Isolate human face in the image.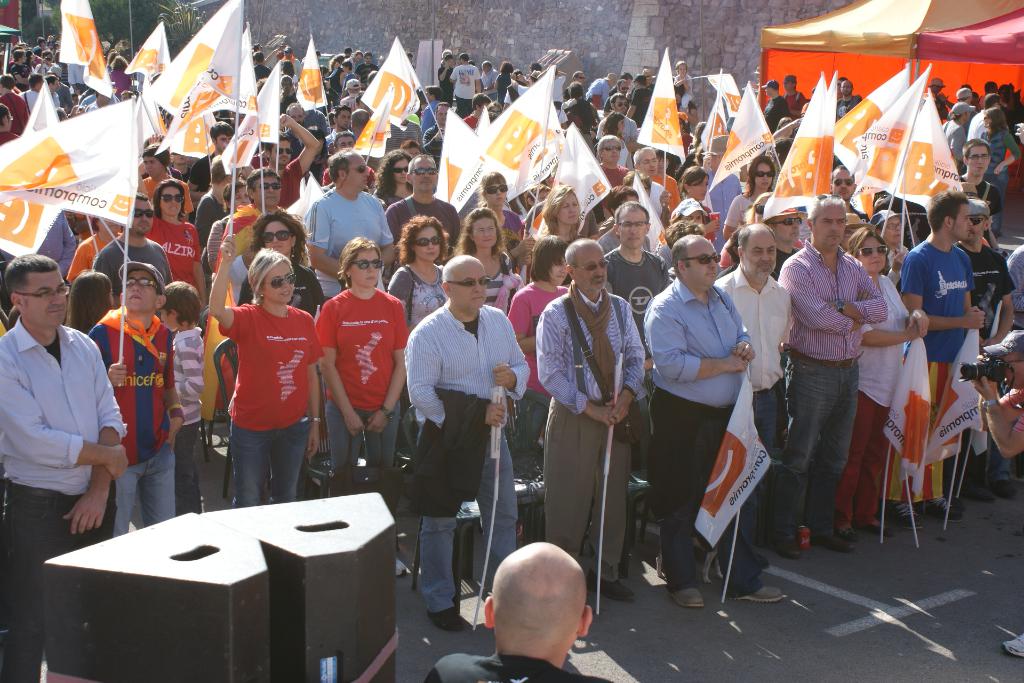
Isolated region: x1=263 y1=263 x2=305 y2=304.
